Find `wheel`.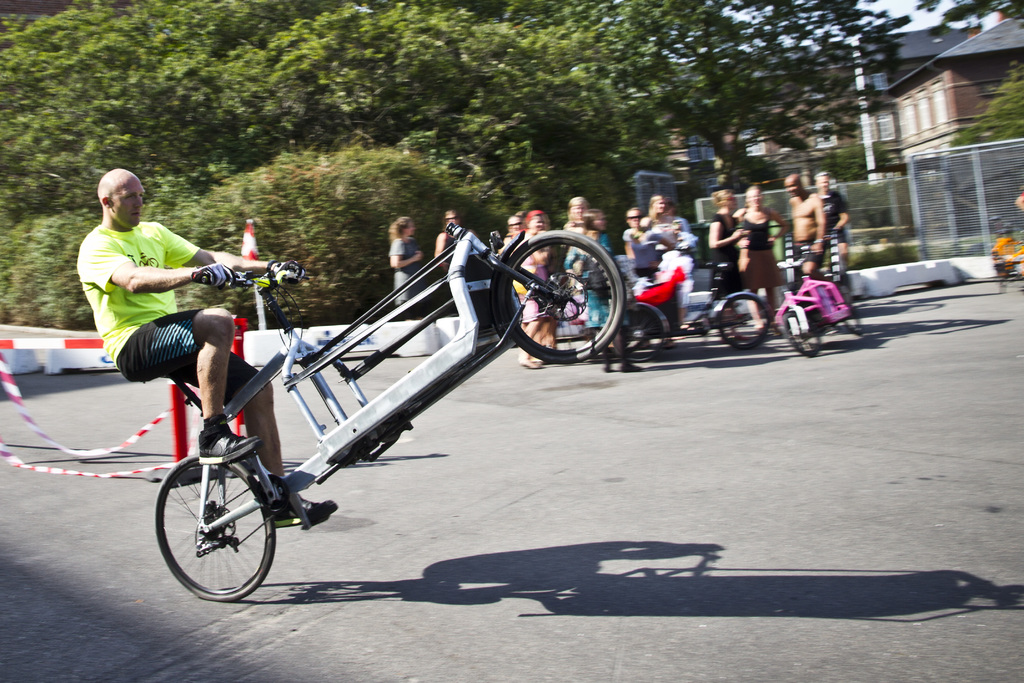
l=496, t=230, r=626, b=365.
